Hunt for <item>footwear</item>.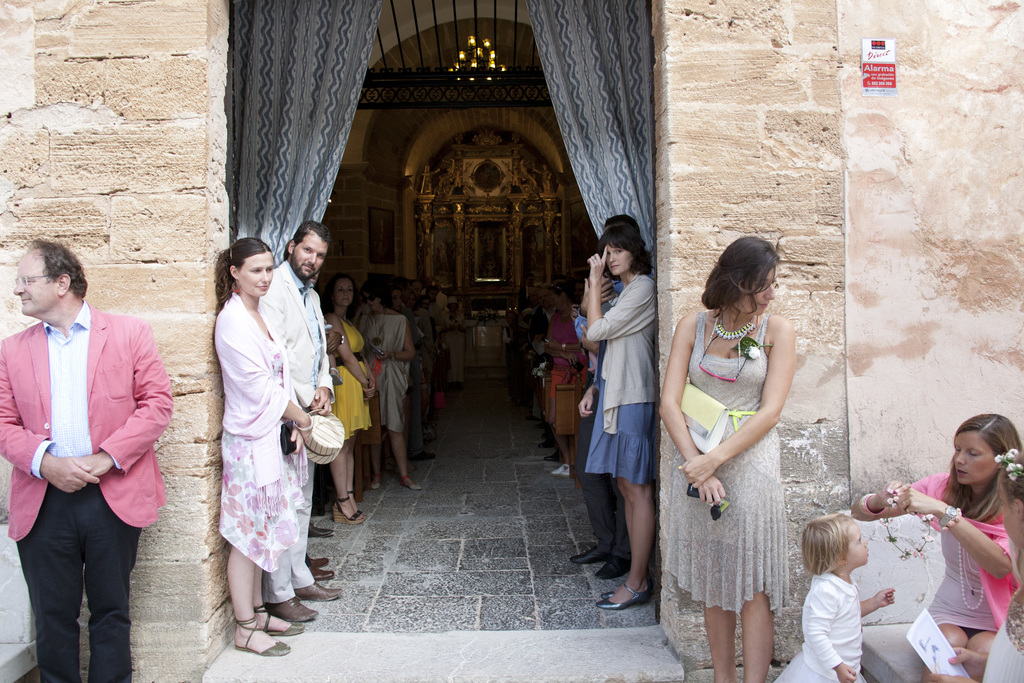
Hunted down at box(538, 427, 550, 439).
